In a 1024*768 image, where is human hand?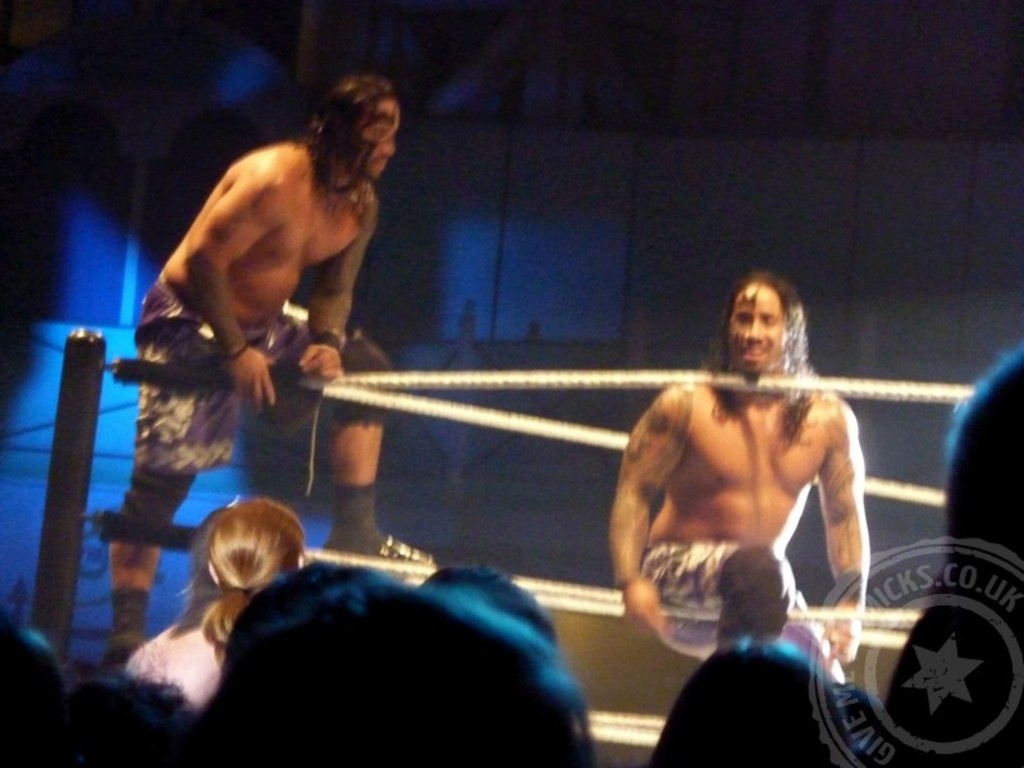
{"left": 193, "top": 326, "right": 276, "bottom": 413}.
